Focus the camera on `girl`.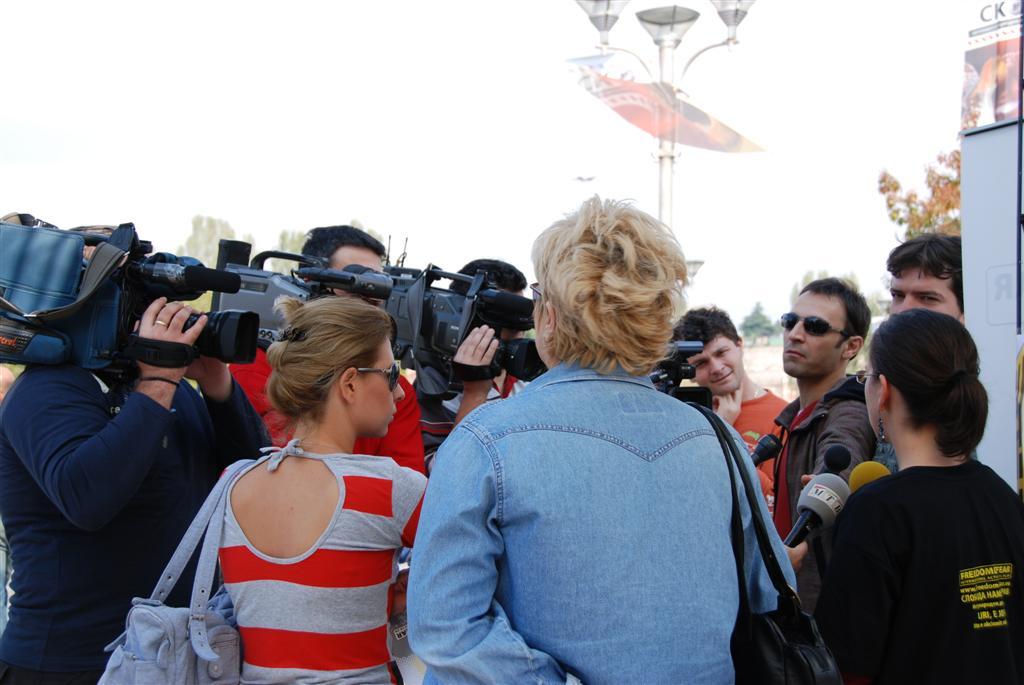
Focus region: <bbox>216, 301, 426, 684</bbox>.
